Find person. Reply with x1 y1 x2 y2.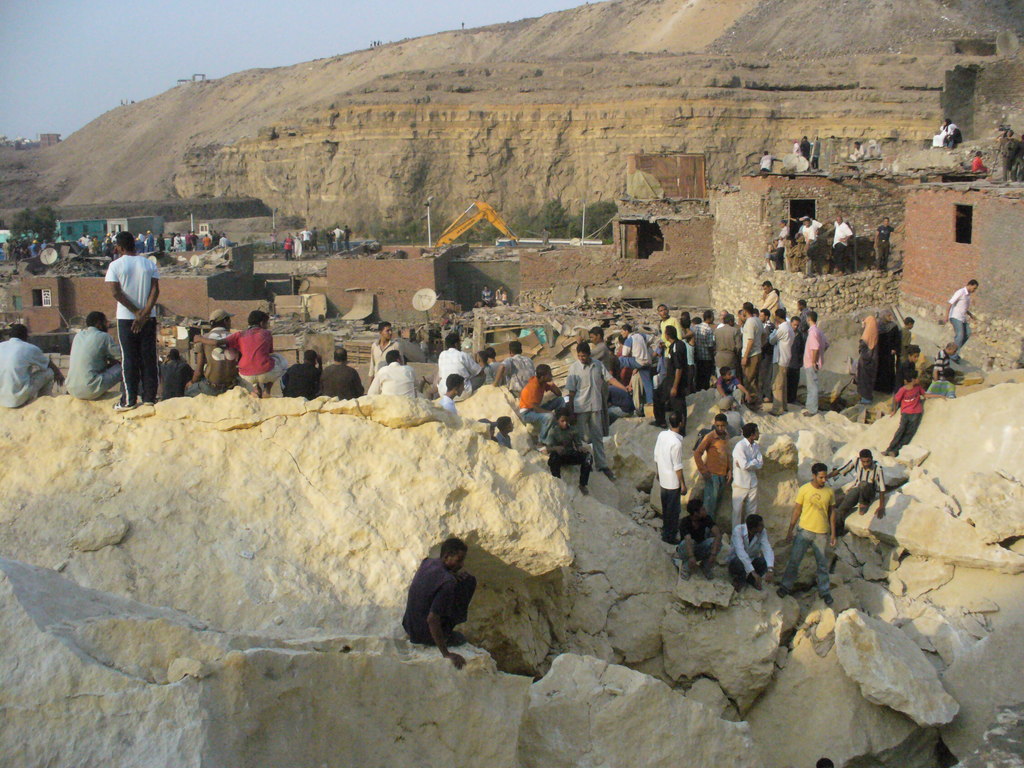
694 407 728 525.
